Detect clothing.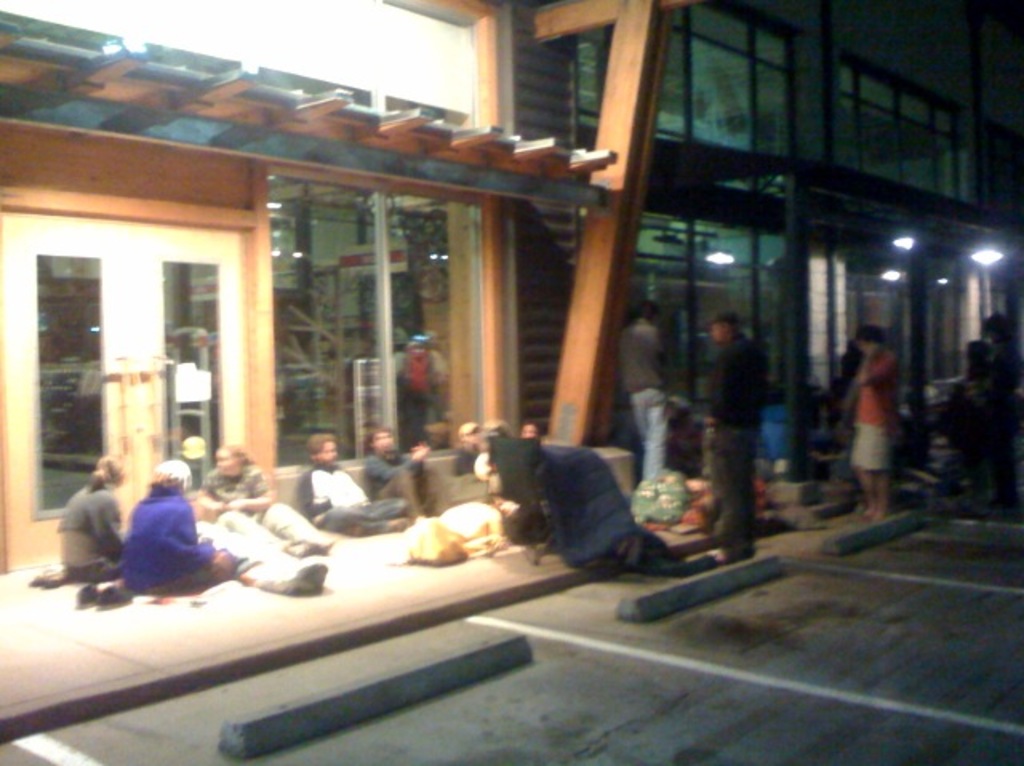
Detected at crop(262, 507, 331, 545).
